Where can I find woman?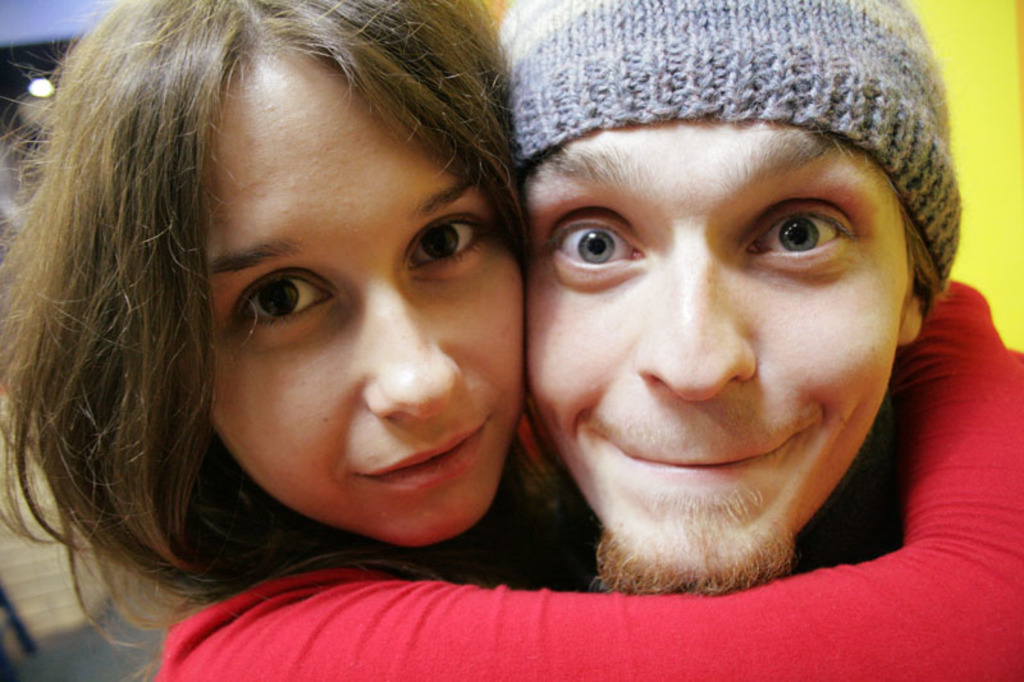
You can find it at <box>59,19,556,594</box>.
